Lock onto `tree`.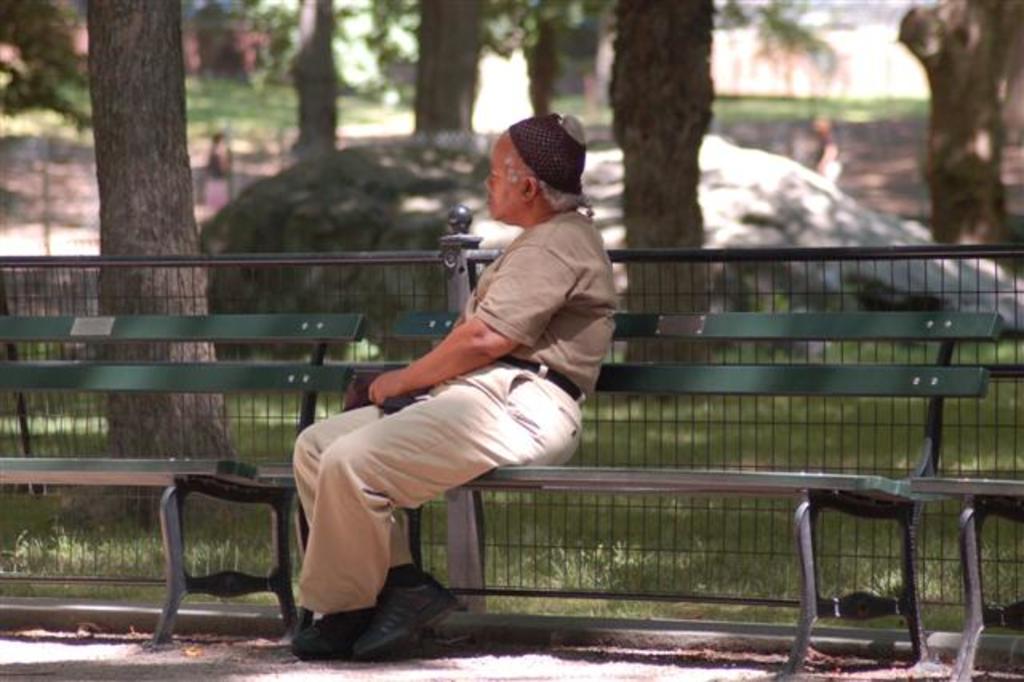
Locked: <bbox>899, 0, 1014, 243</bbox>.
